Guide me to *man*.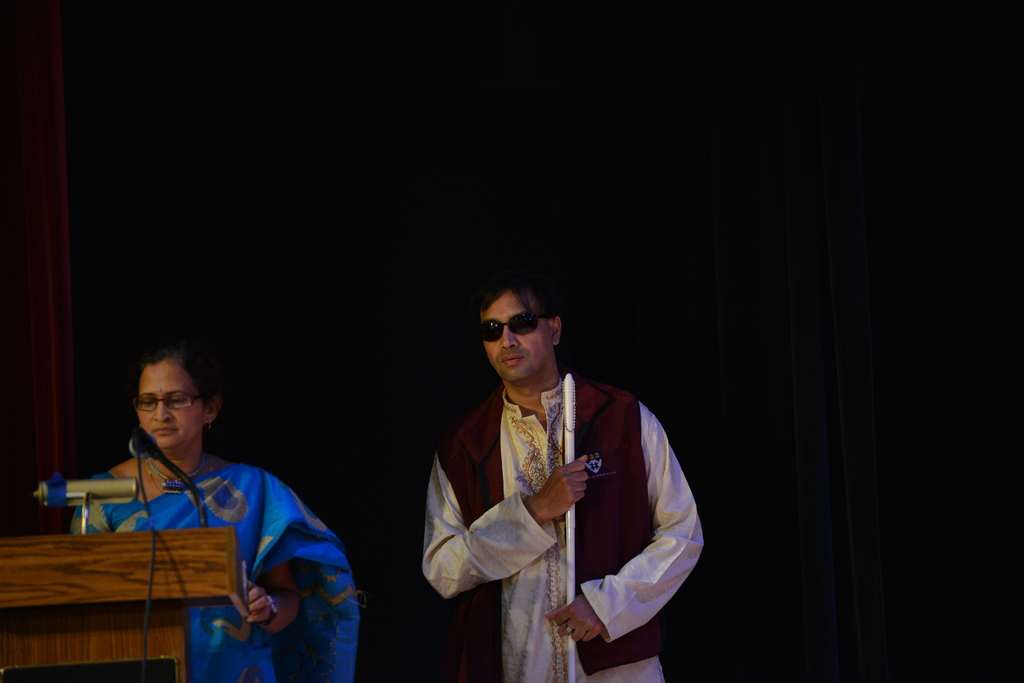
Guidance: 421/277/703/682.
